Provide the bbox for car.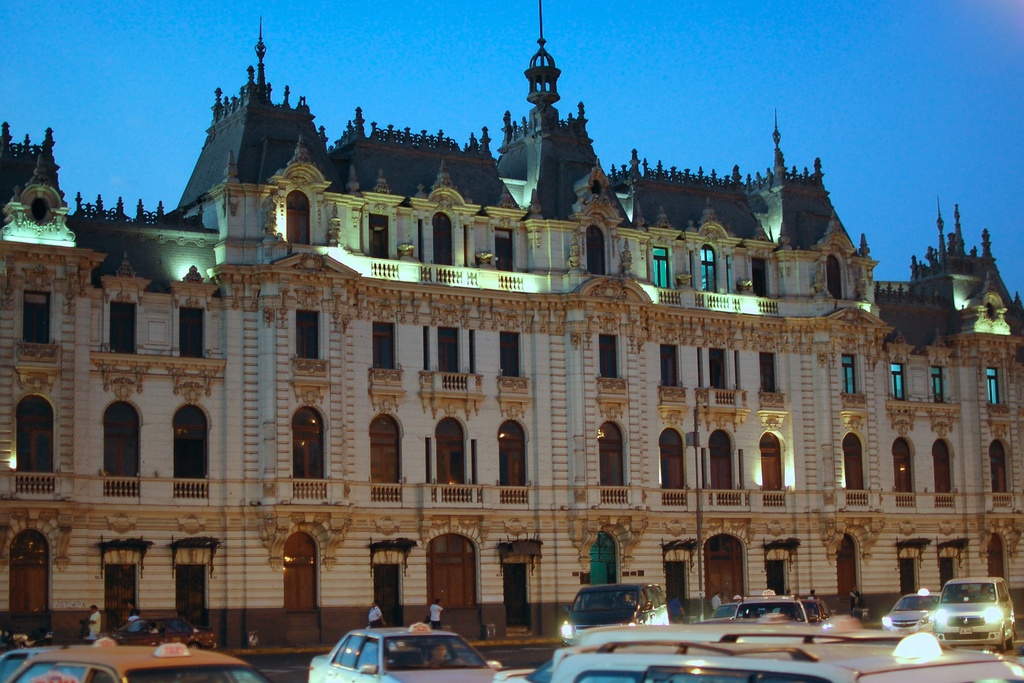
(566, 583, 668, 632).
